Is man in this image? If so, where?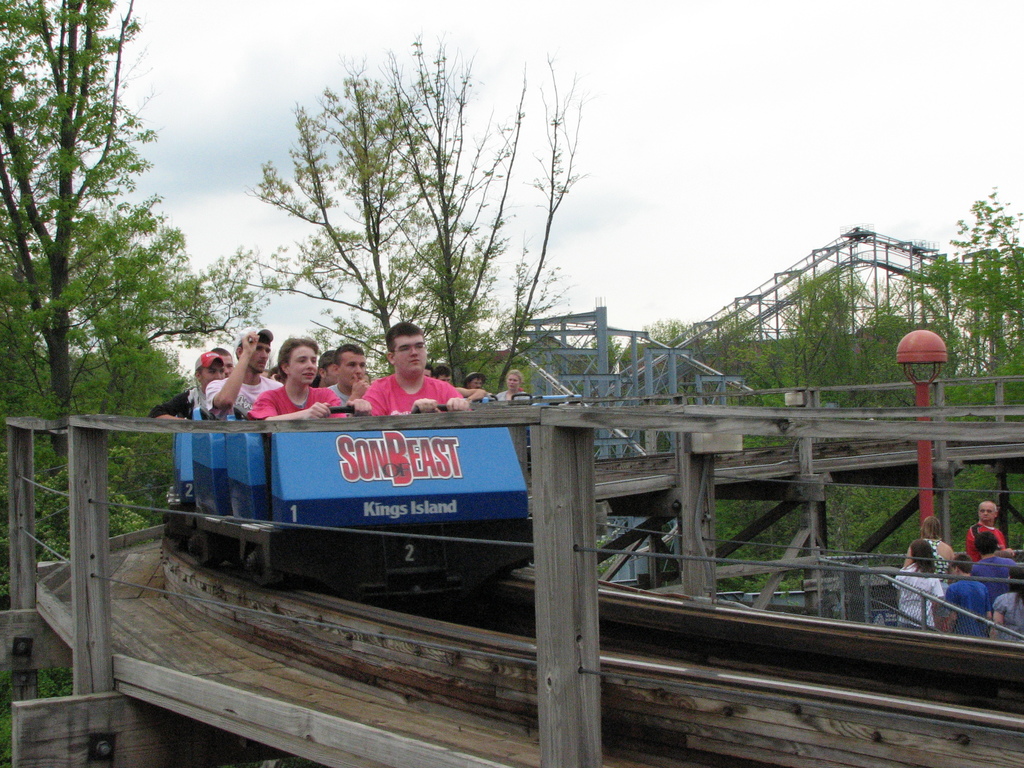
Yes, at <box>207,328,287,418</box>.
